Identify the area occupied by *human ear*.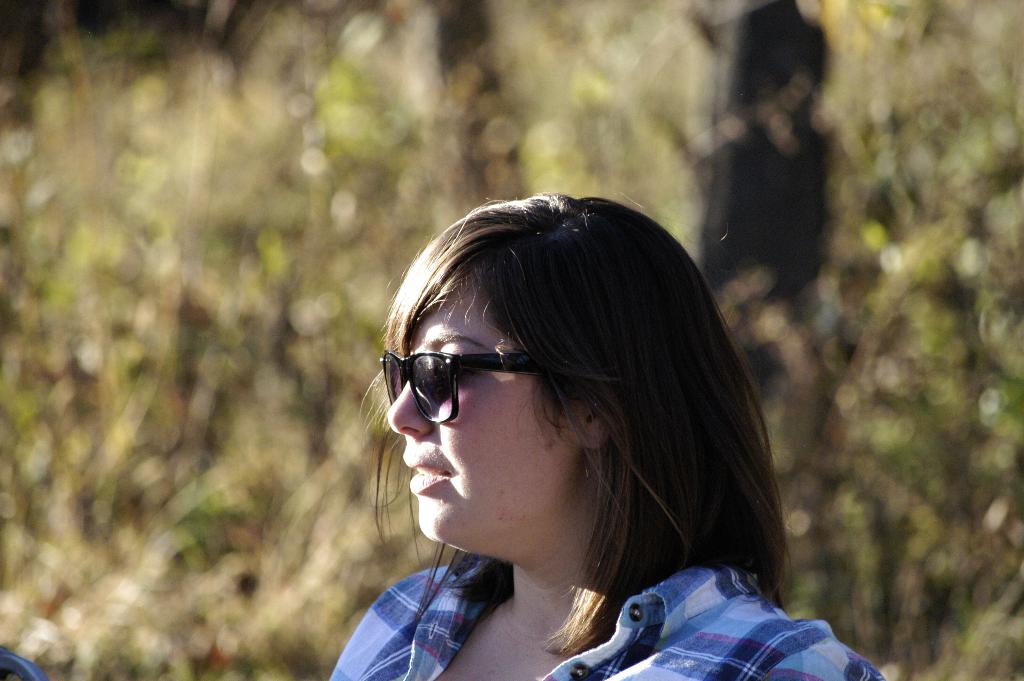
Area: <box>586,404,609,447</box>.
